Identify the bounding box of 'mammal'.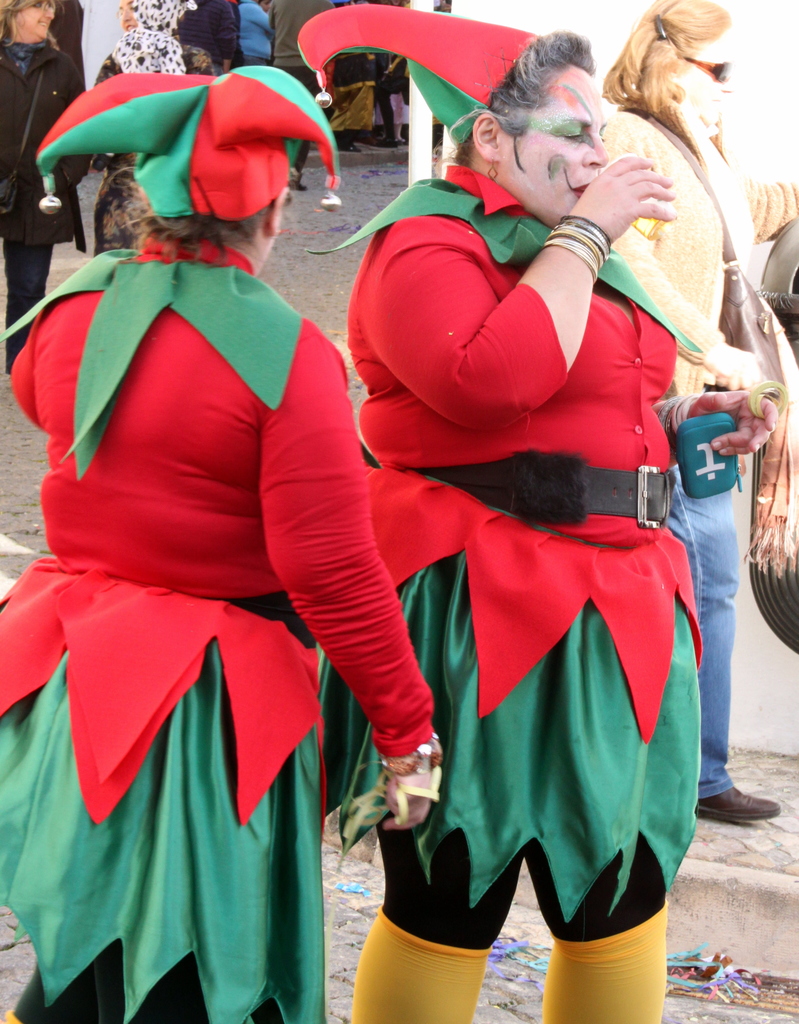
90 0 221 184.
